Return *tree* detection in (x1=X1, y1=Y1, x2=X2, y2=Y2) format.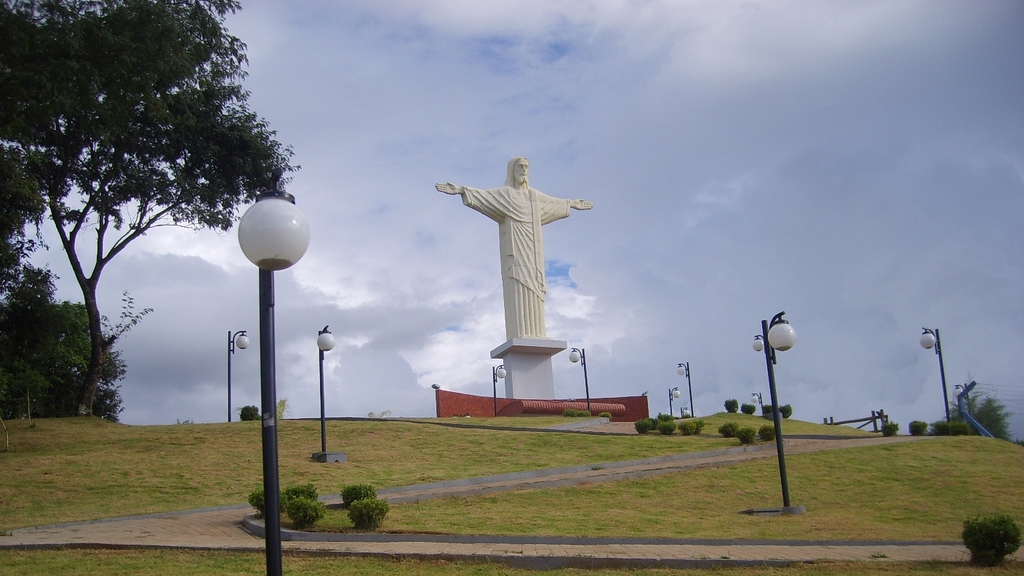
(x1=946, y1=391, x2=1015, y2=444).
